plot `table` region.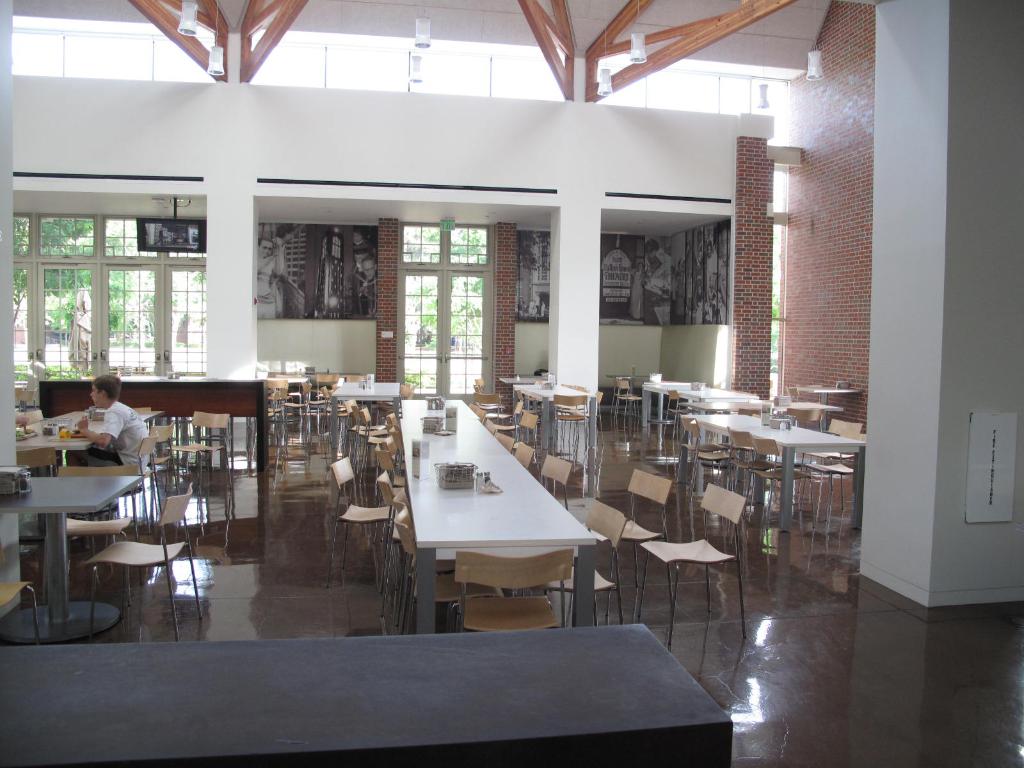
Plotted at rect(607, 372, 650, 413).
